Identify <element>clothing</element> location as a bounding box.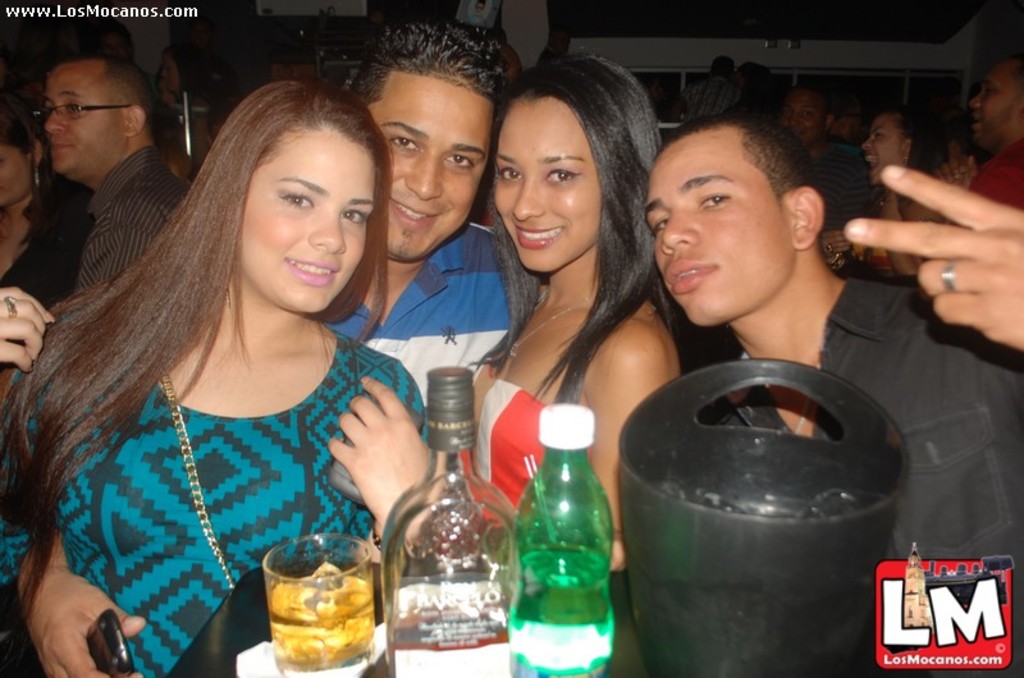
<region>27, 287, 434, 635</region>.
